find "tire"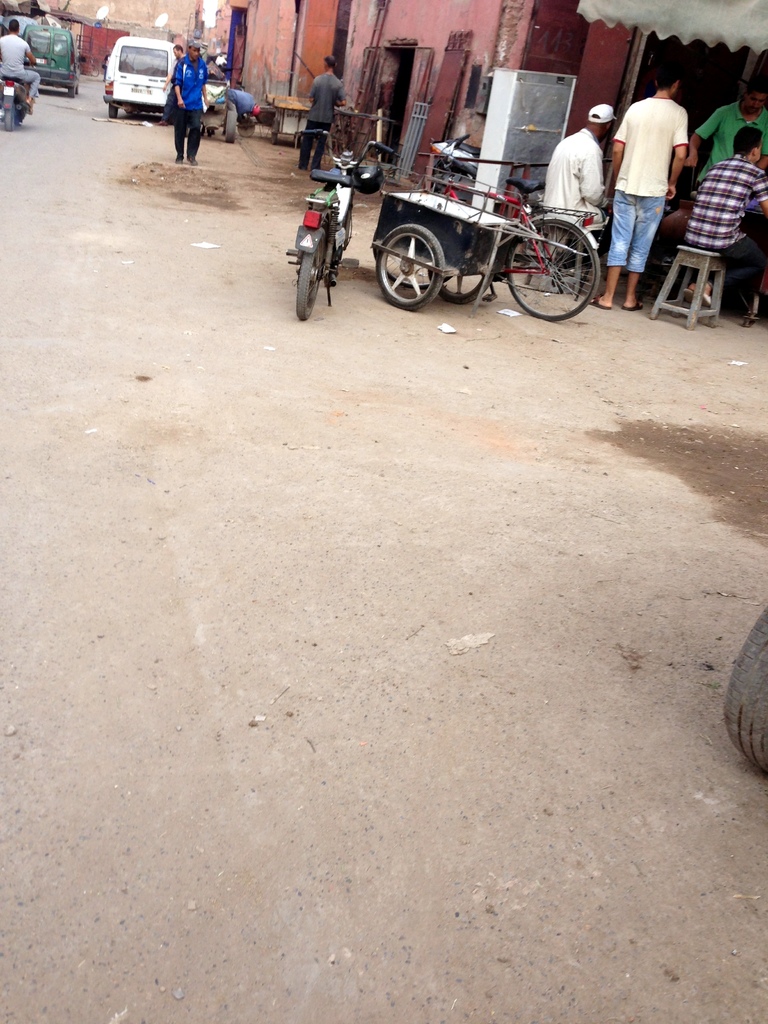
detection(390, 196, 459, 291)
